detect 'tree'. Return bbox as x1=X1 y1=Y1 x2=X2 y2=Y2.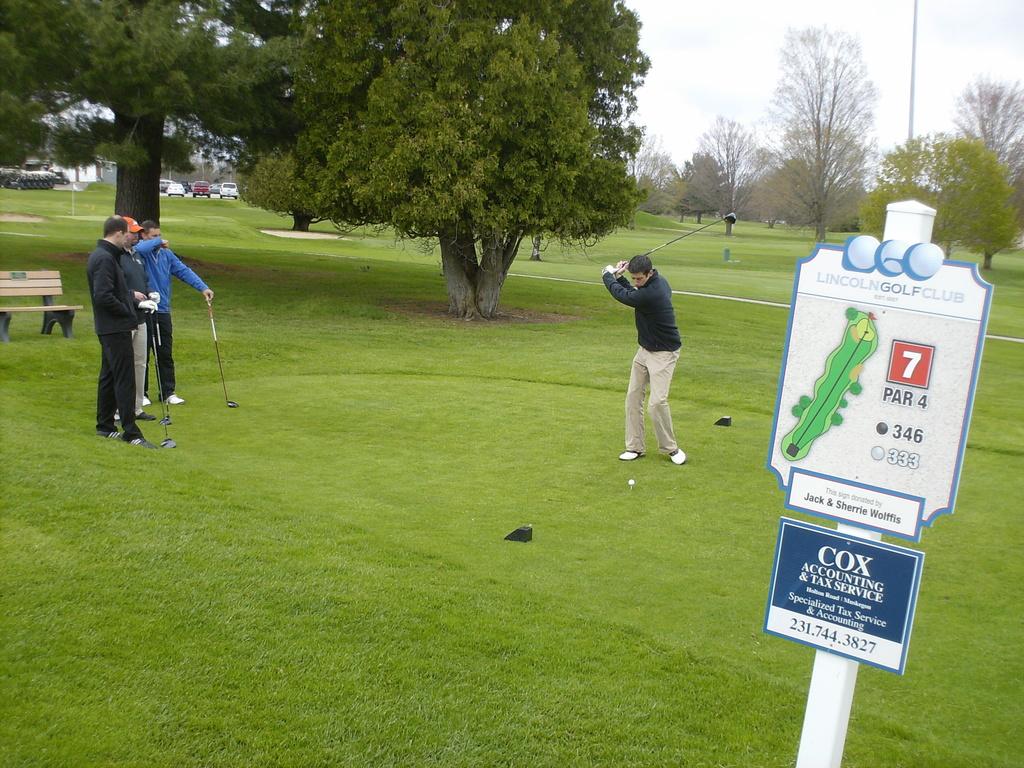
x1=949 y1=70 x2=1023 y2=168.
